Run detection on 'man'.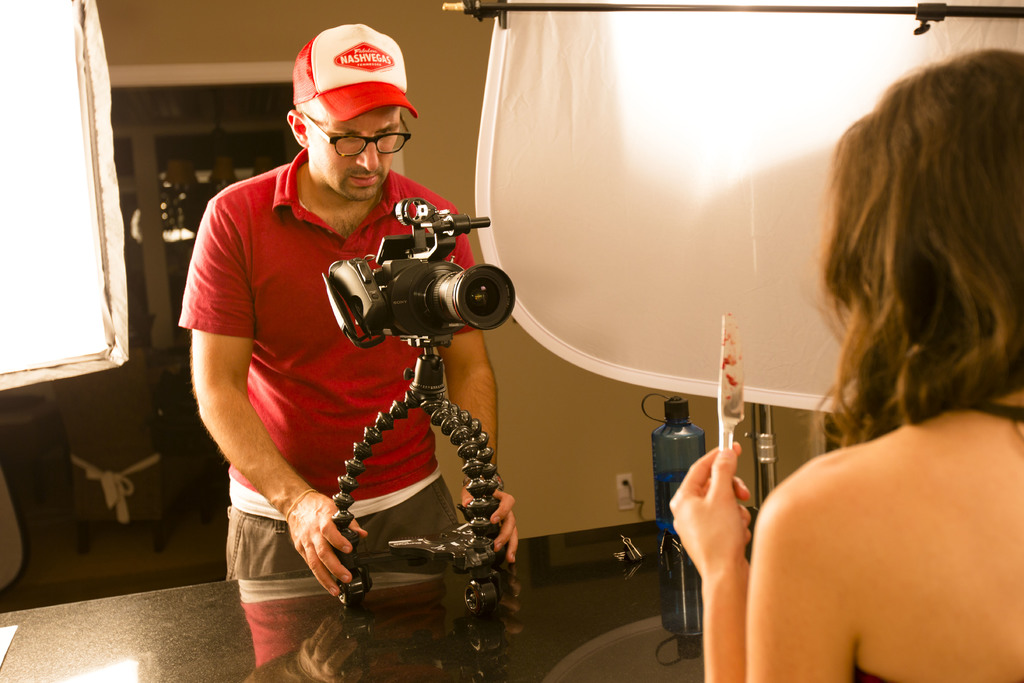
Result: pyautogui.locateOnScreen(191, 41, 502, 657).
